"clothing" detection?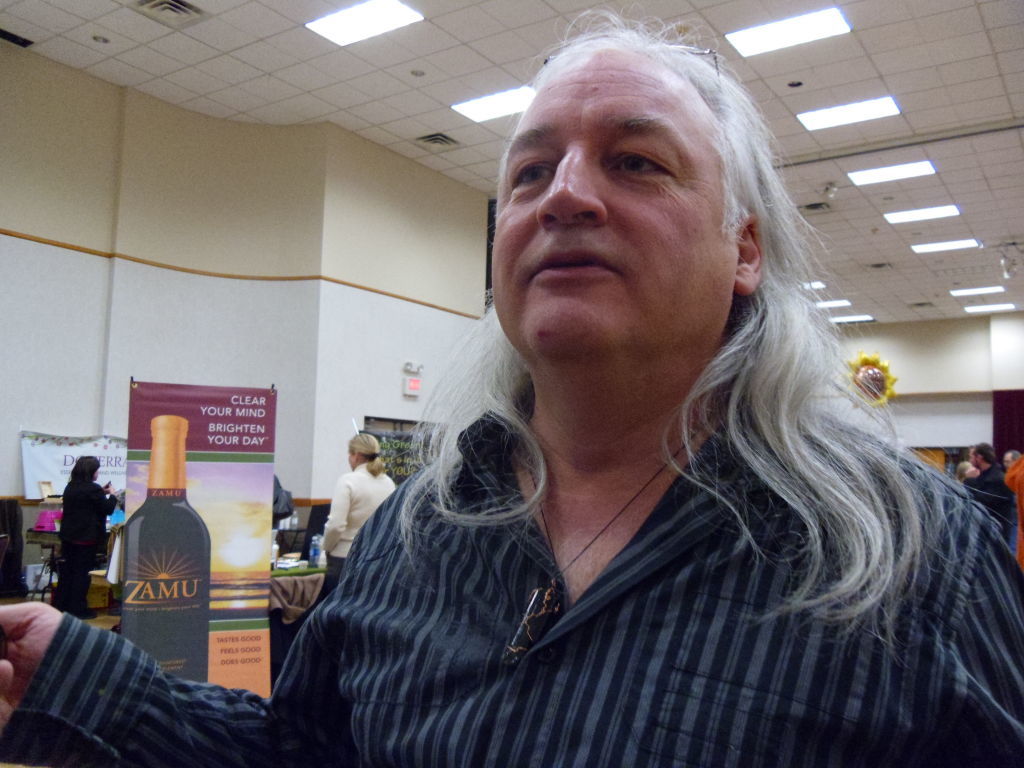
312/459/396/604
